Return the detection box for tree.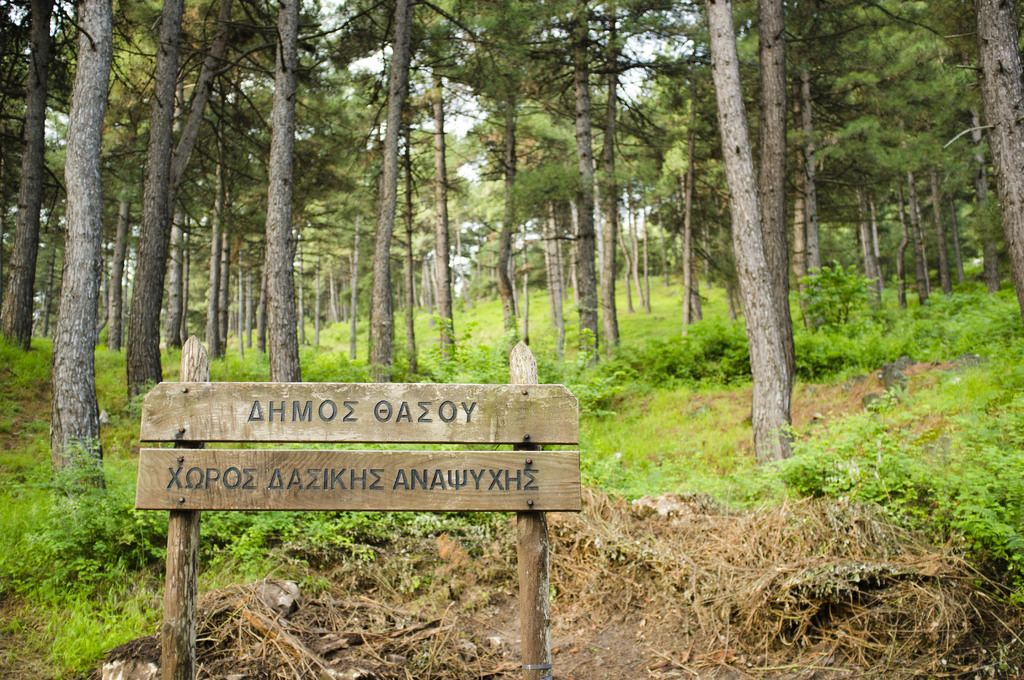
268:0:307:382.
